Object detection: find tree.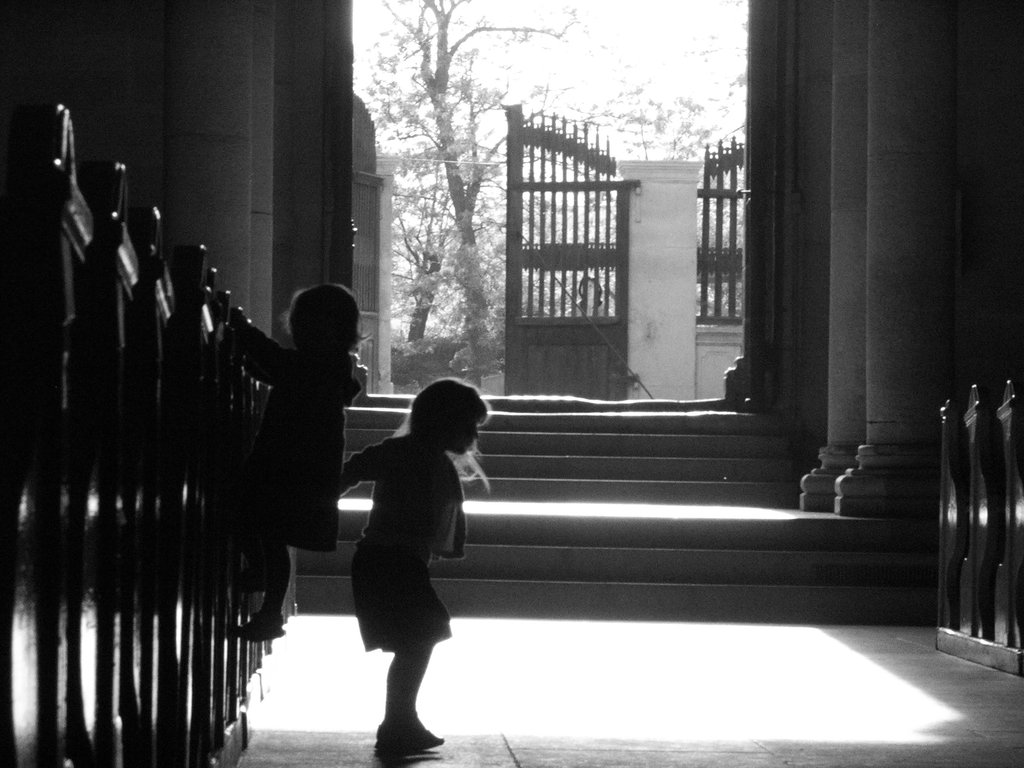
[356, 0, 575, 378].
